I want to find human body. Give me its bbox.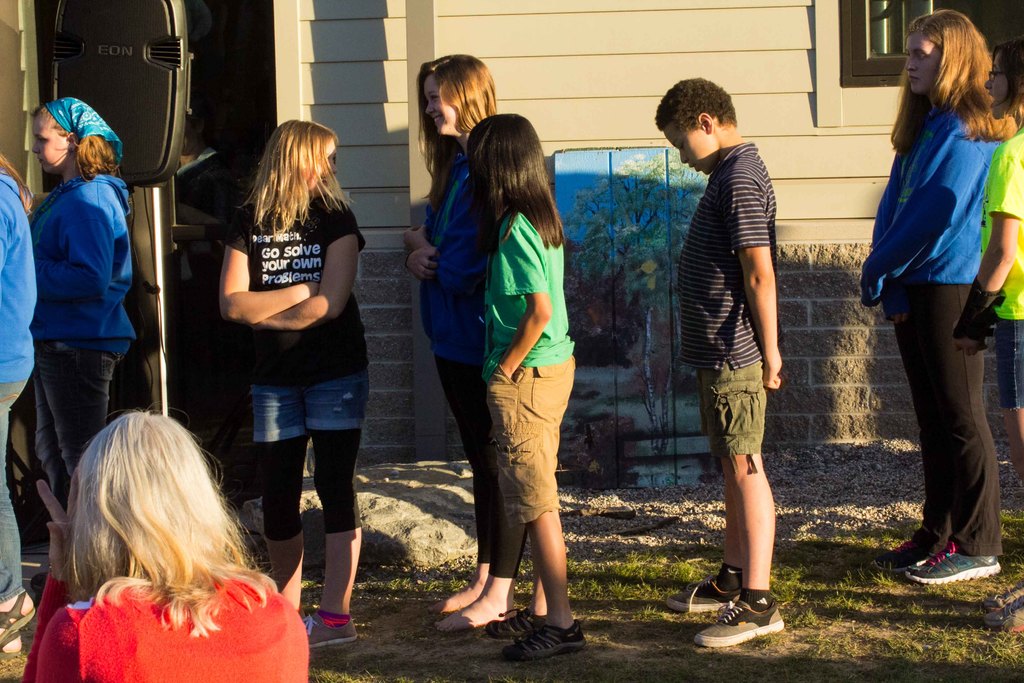
bbox(480, 109, 586, 659).
